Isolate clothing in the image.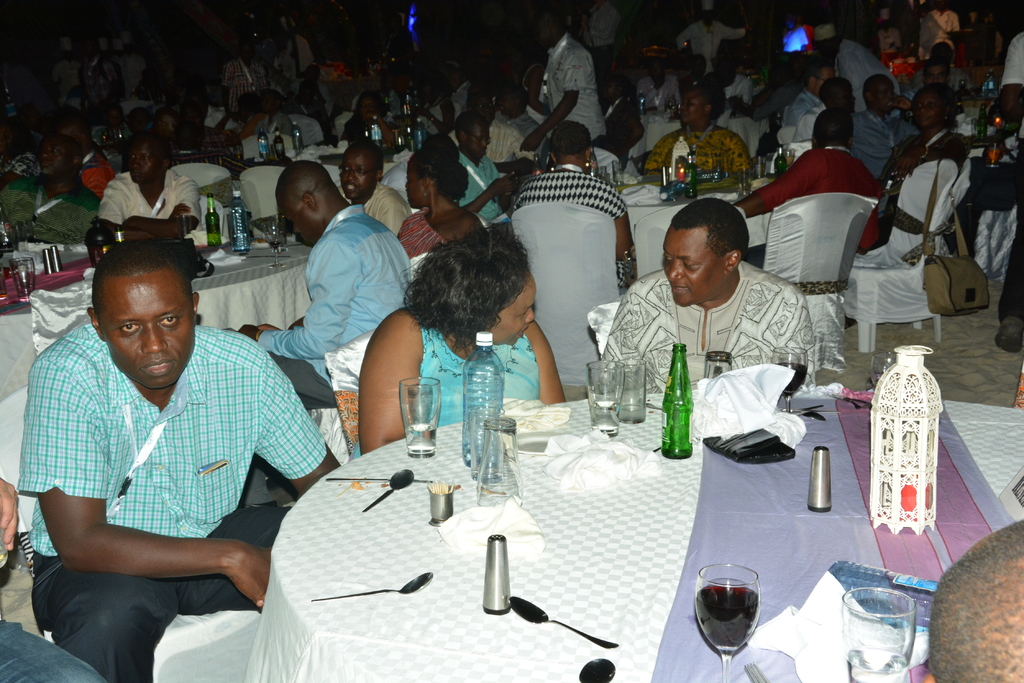
Isolated region: Rect(851, 112, 922, 198).
